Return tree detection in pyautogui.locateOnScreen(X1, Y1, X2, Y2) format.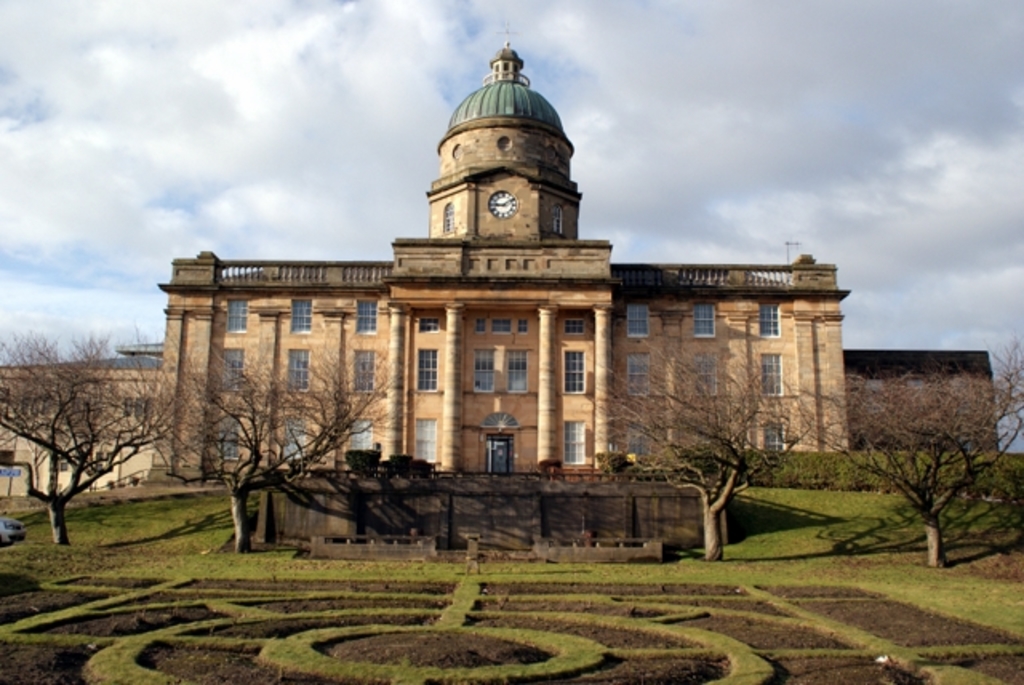
pyautogui.locateOnScreen(582, 334, 800, 560).
